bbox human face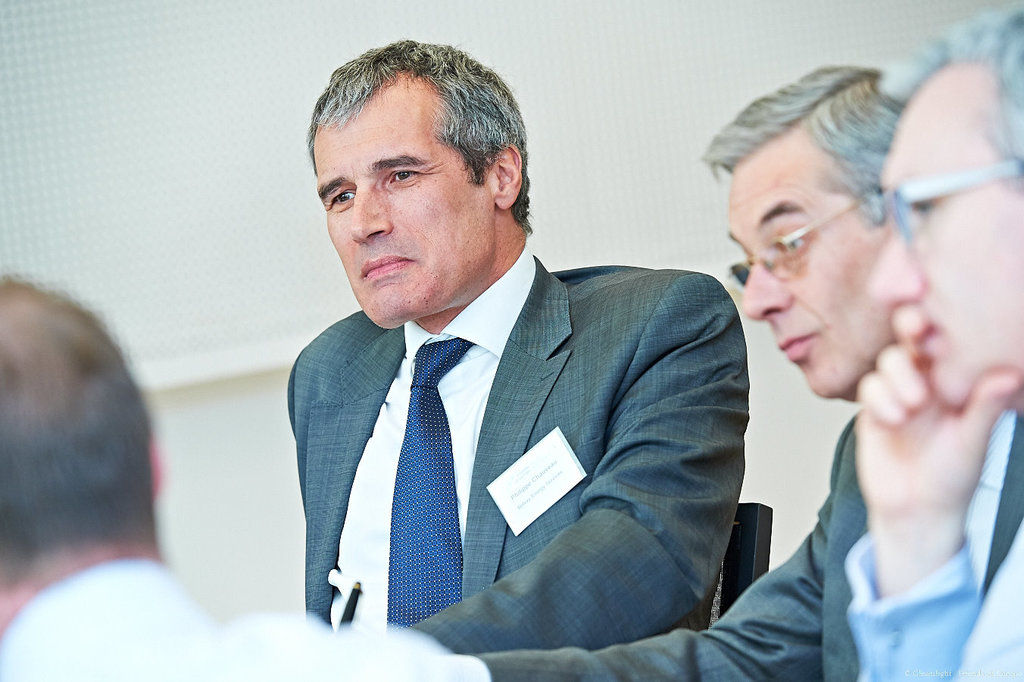
bbox=(314, 81, 493, 326)
